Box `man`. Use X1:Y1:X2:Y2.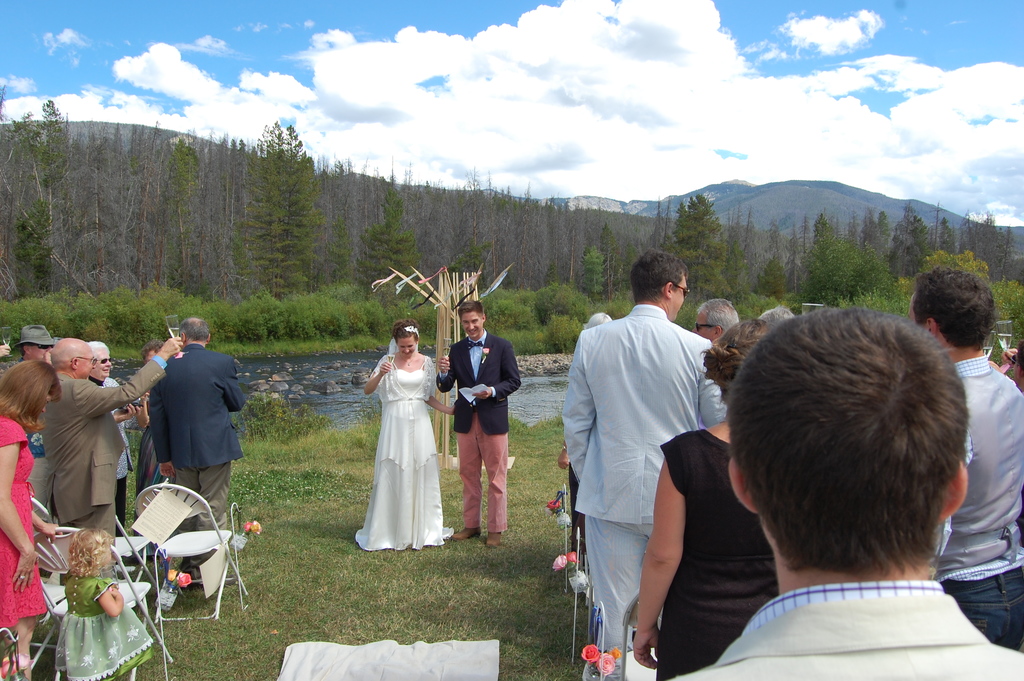
660:303:1023:680.
